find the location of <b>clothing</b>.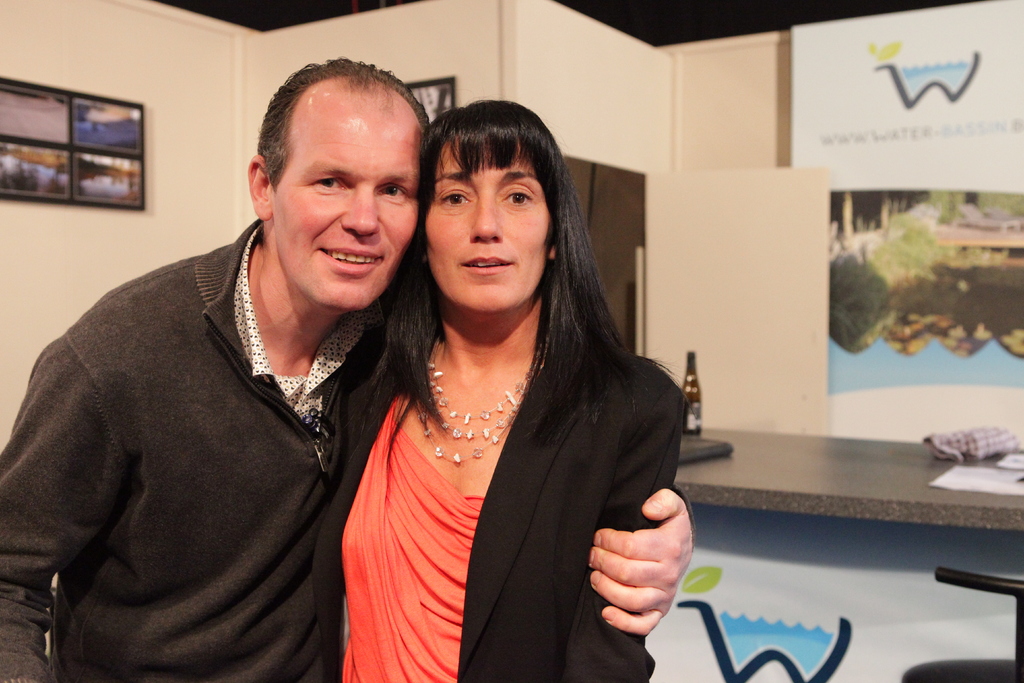
Location: crop(314, 317, 691, 682).
